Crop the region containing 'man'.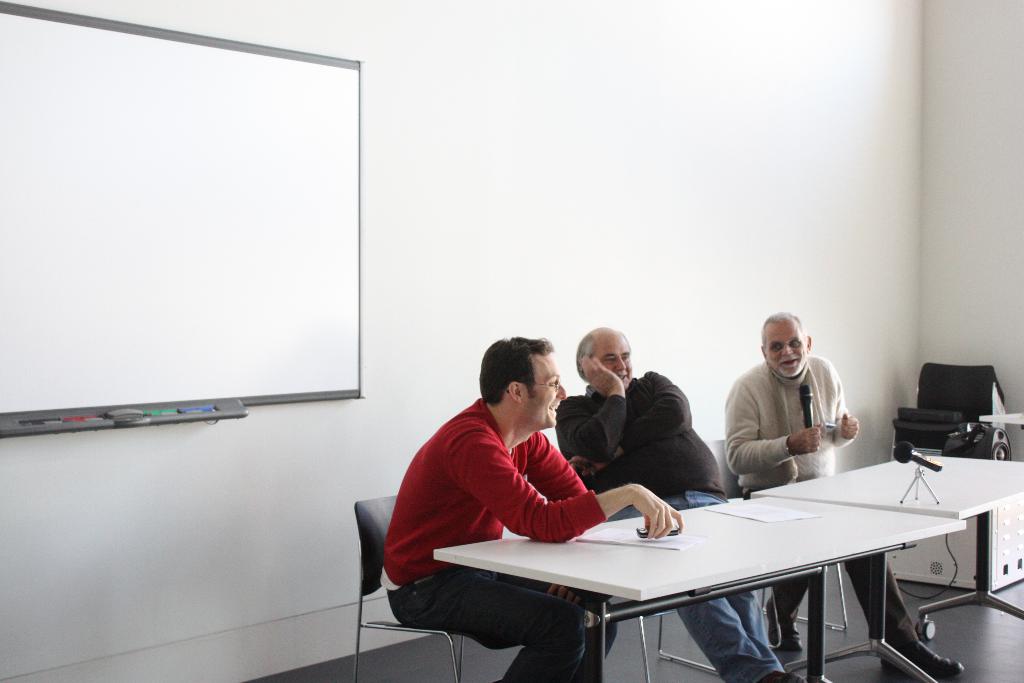
Crop region: 379,333,682,682.
